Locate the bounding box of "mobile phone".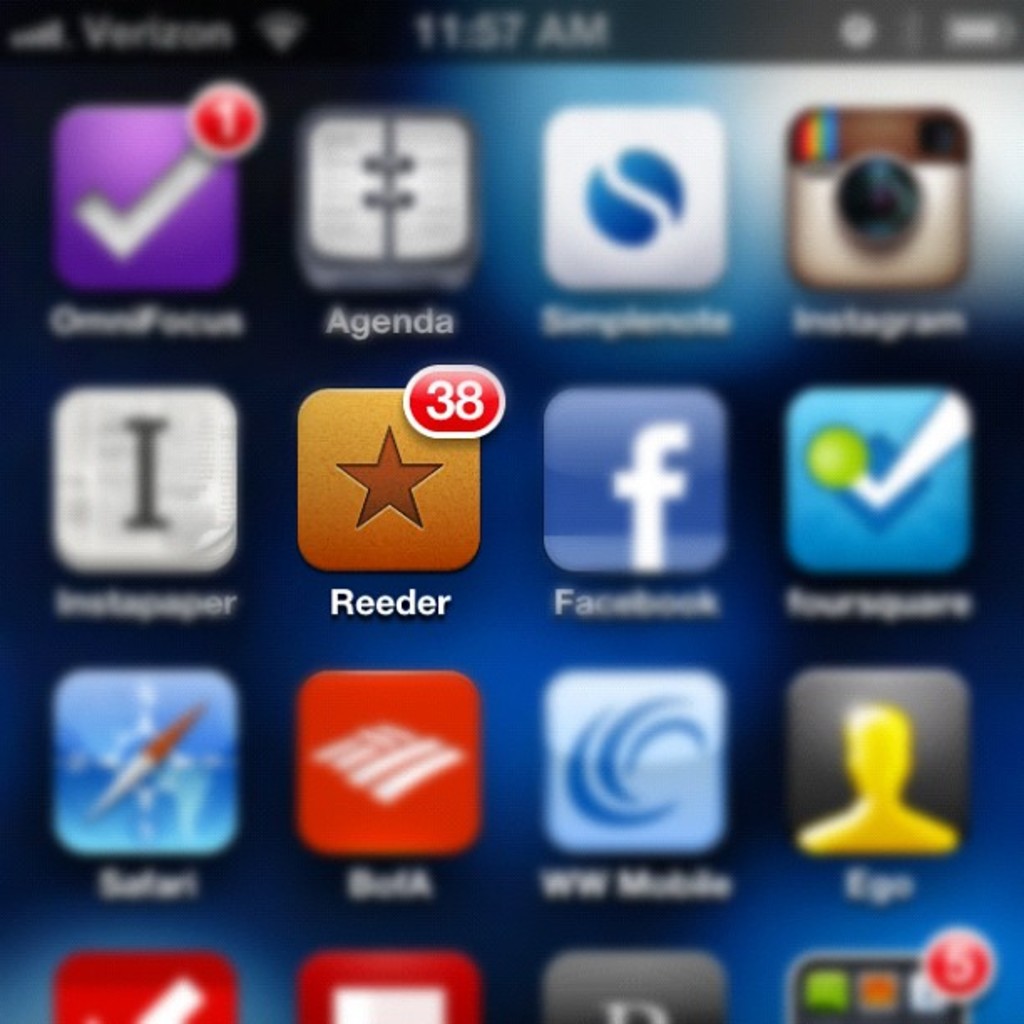
Bounding box: region(0, 12, 1023, 987).
